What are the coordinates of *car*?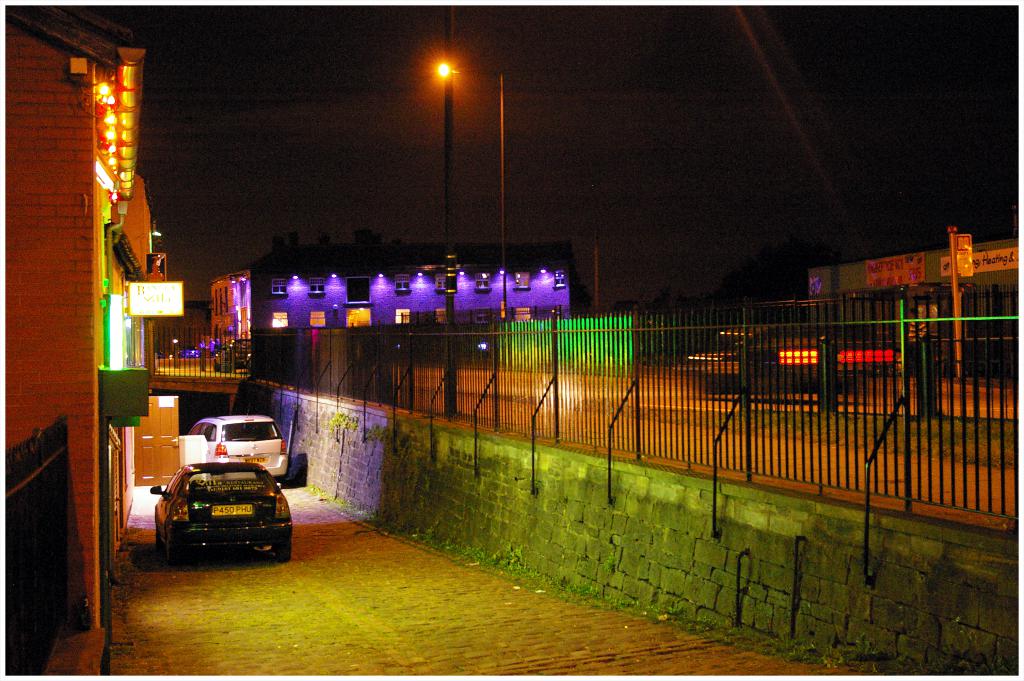
141 450 287 569.
